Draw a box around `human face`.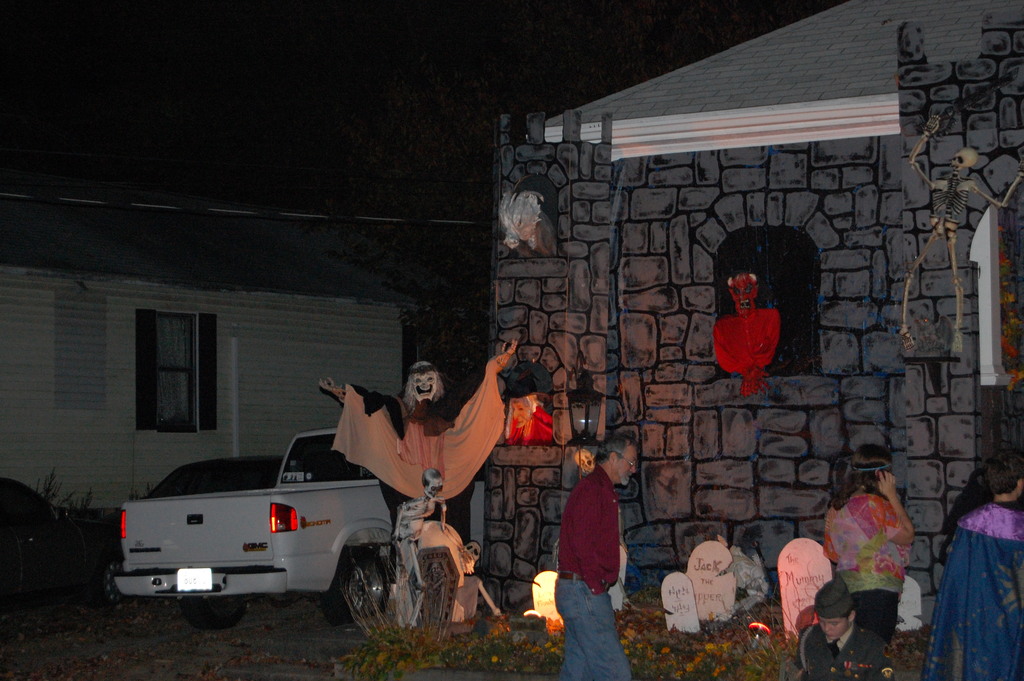
bbox=[616, 447, 638, 489].
